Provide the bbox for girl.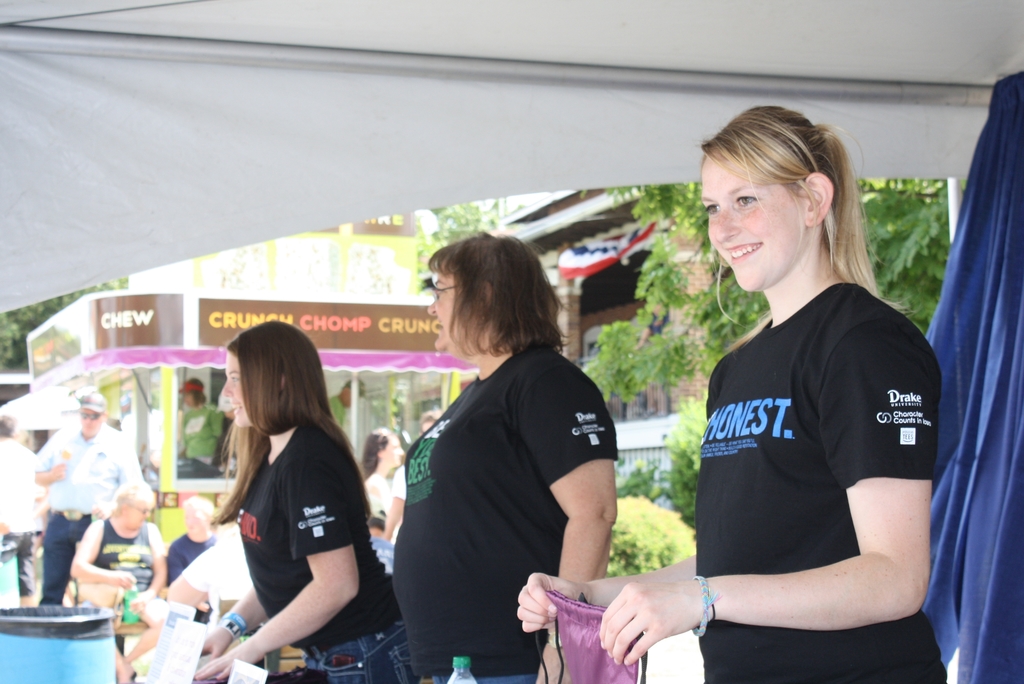
190/316/403/683.
